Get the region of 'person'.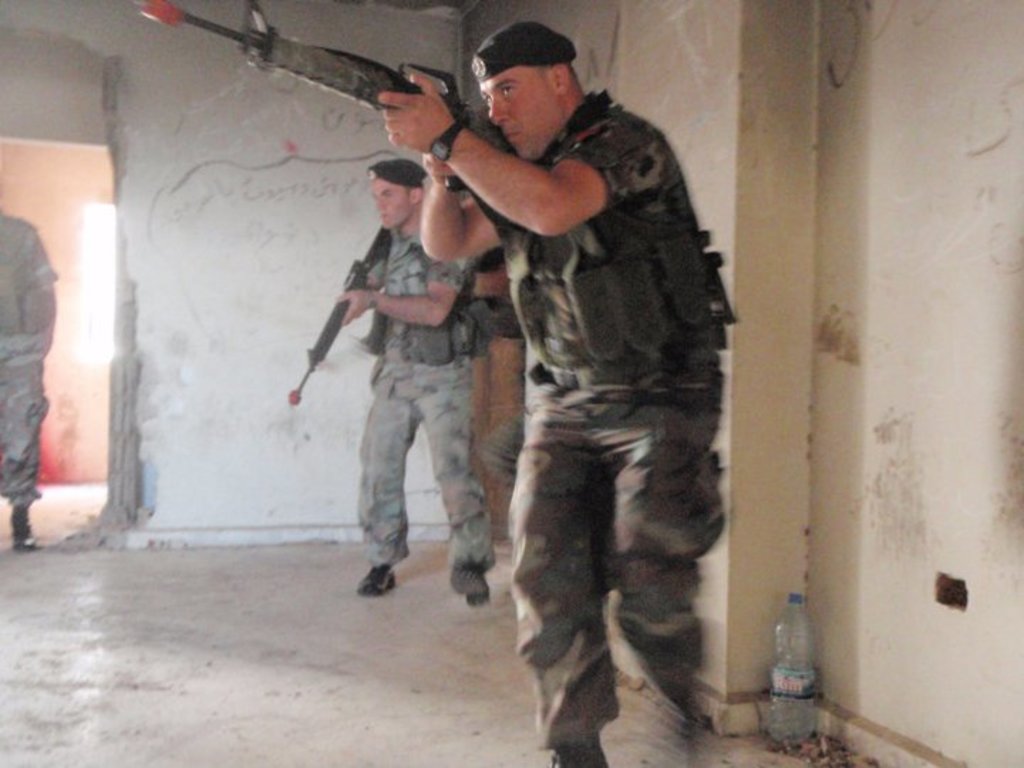
(377,21,738,767).
